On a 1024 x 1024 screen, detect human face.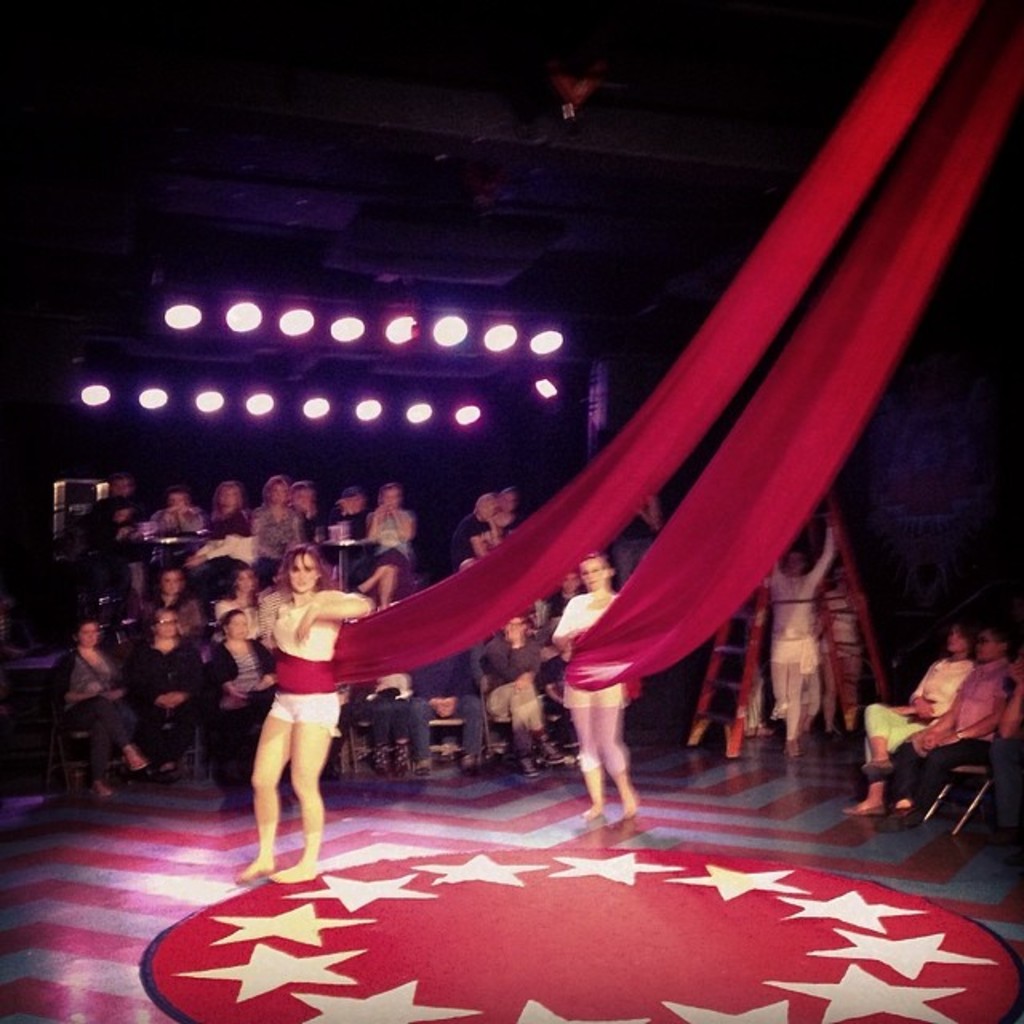
288, 555, 318, 589.
